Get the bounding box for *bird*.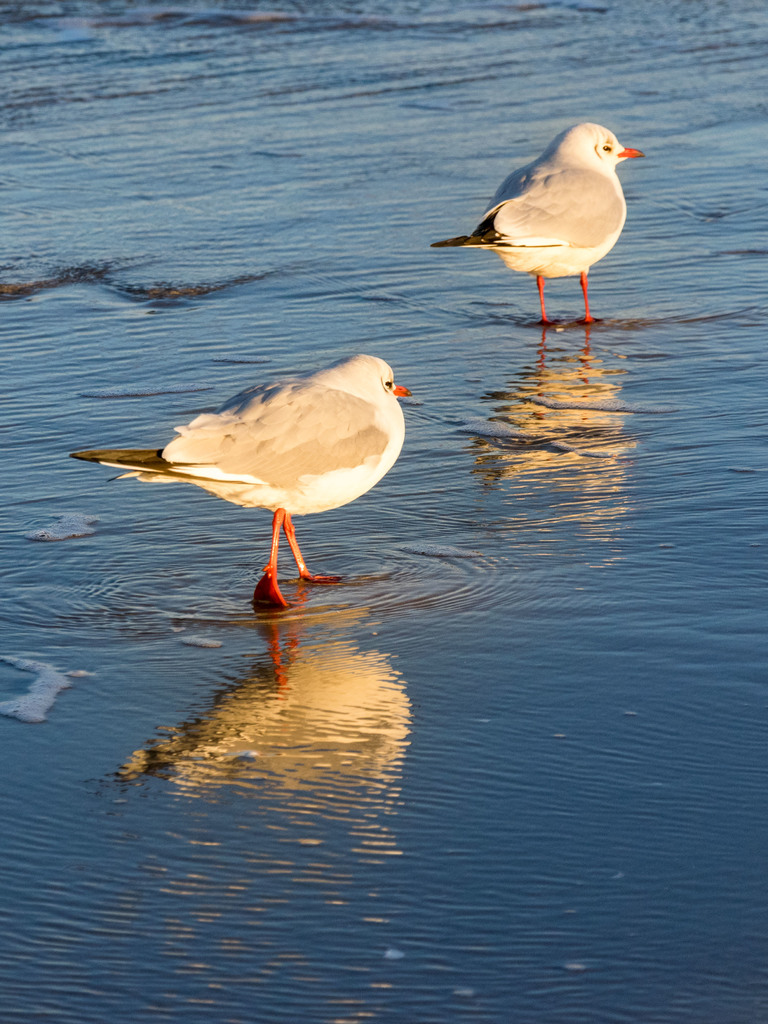
bbox(69, 351, 413, 608).
